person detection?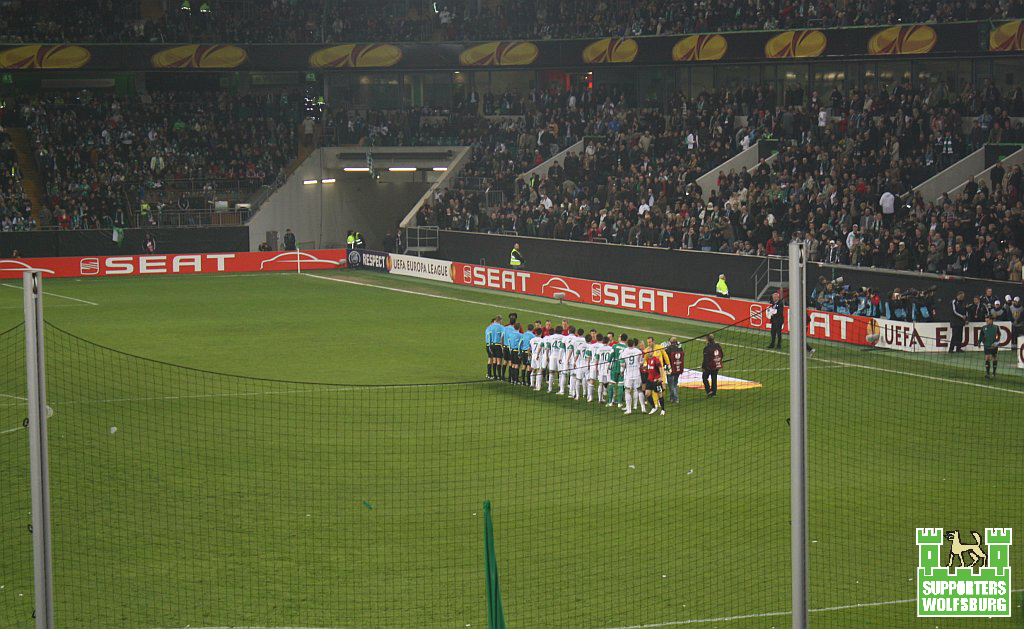
bbox=[767, 291, 794, 359]
